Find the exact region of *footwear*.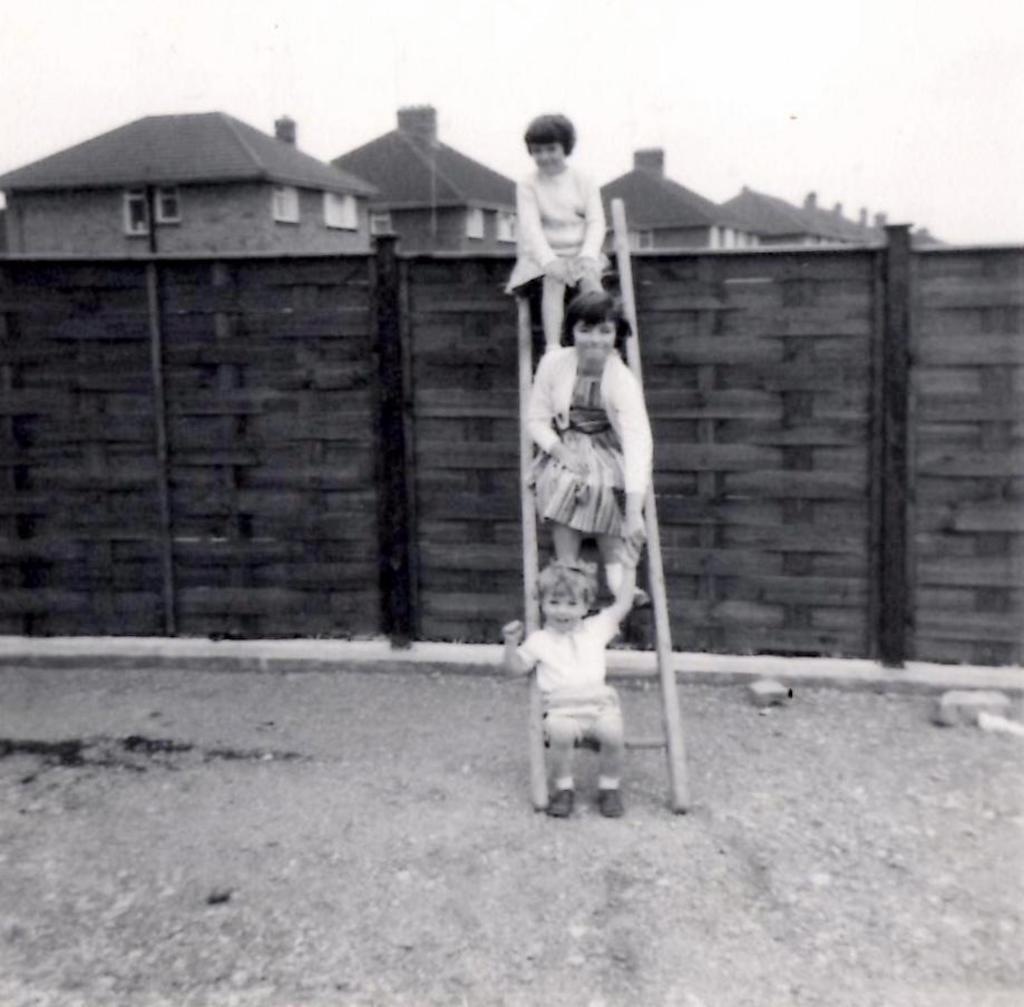
Exact region: [616, 587, 644, 609].
